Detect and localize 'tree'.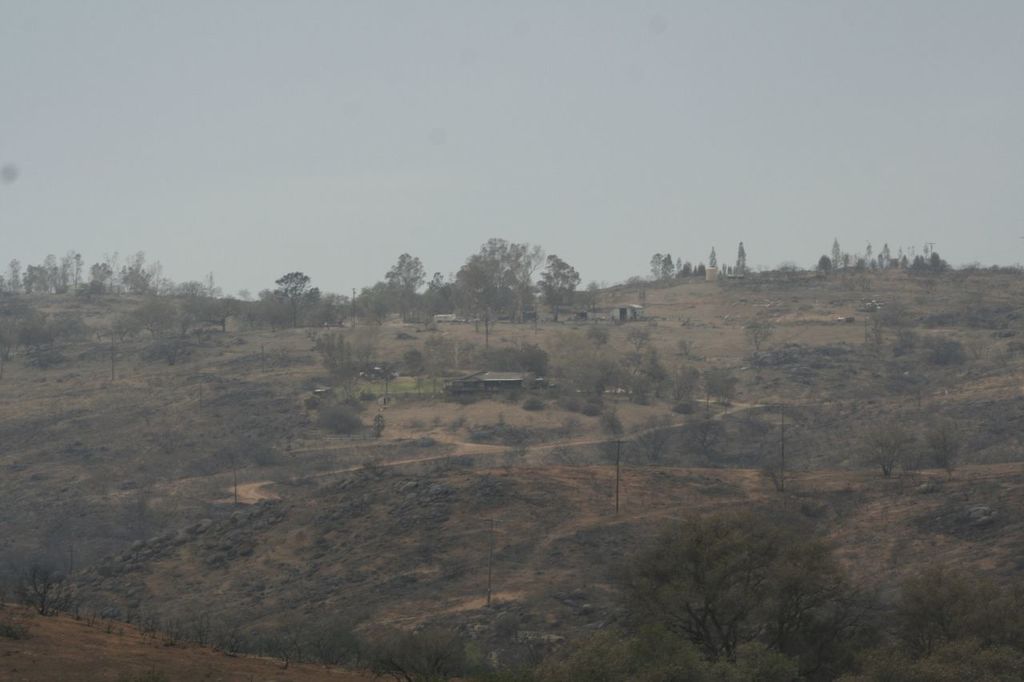
Localized at rect(585, 494, 847, 681).
